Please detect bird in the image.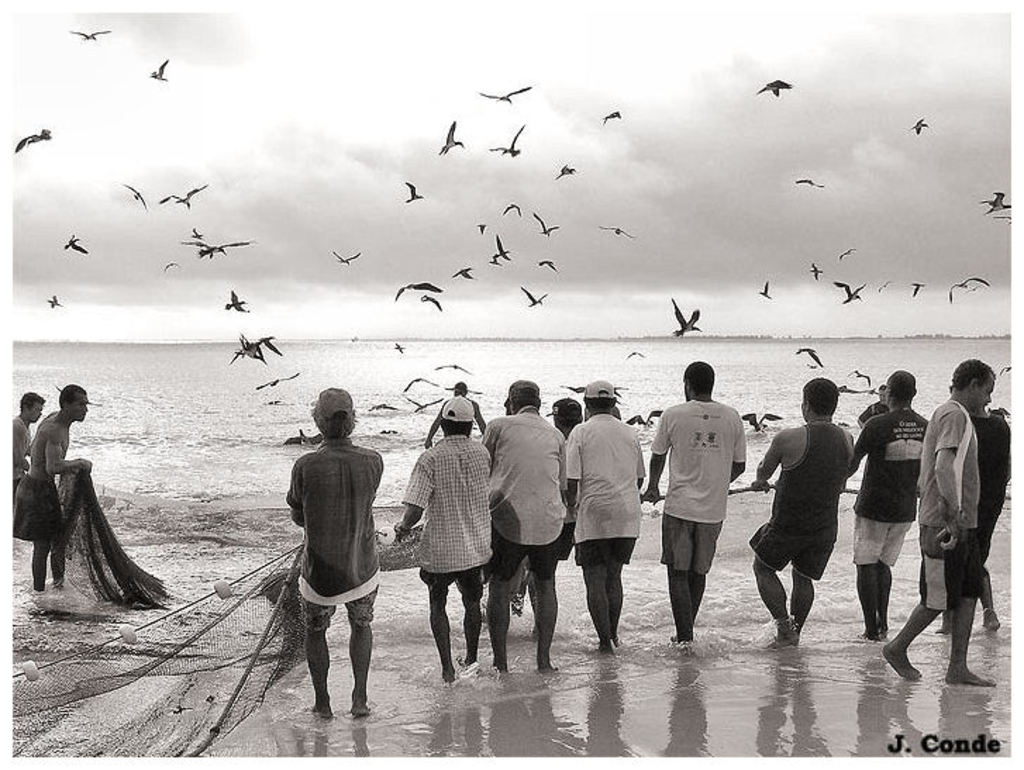
box(759, 76, 794, 97).
